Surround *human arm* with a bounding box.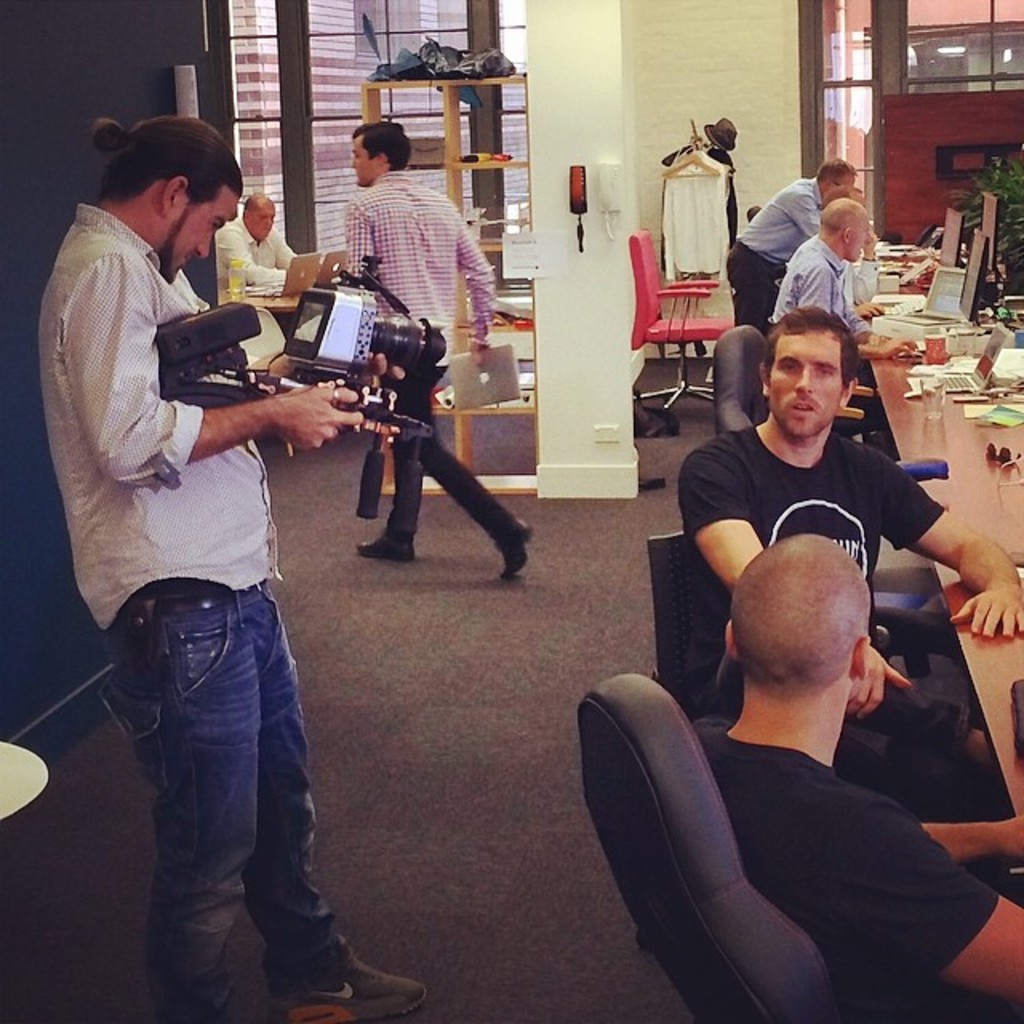
x1=856 y1=232 x2=882 y2=296.
